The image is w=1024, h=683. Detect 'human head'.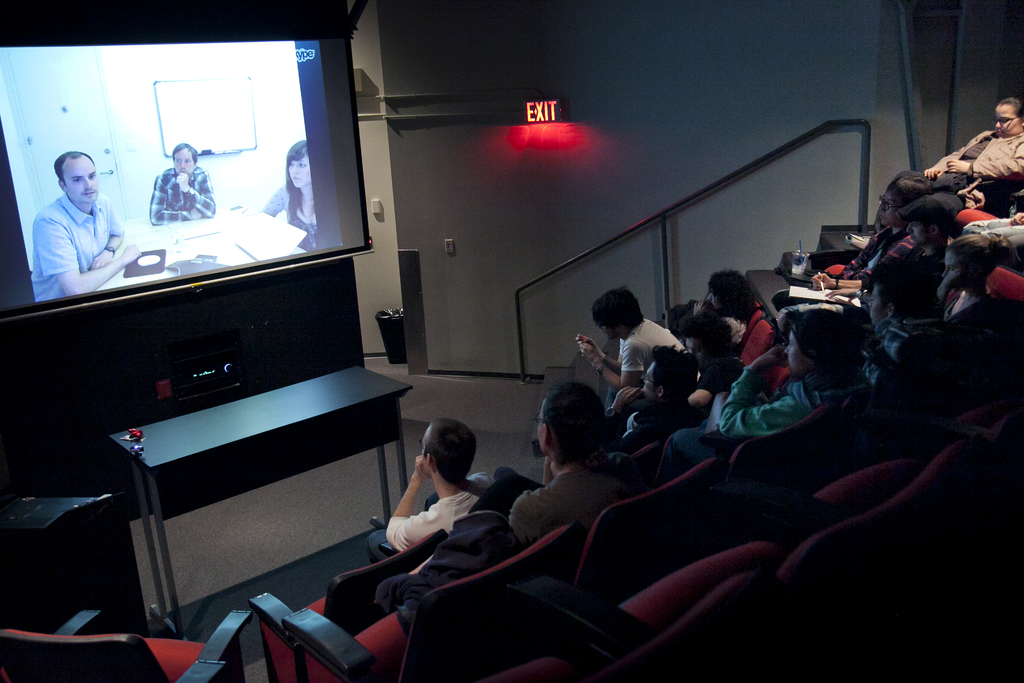
Detection: detection(872, 181, 918, 228).
